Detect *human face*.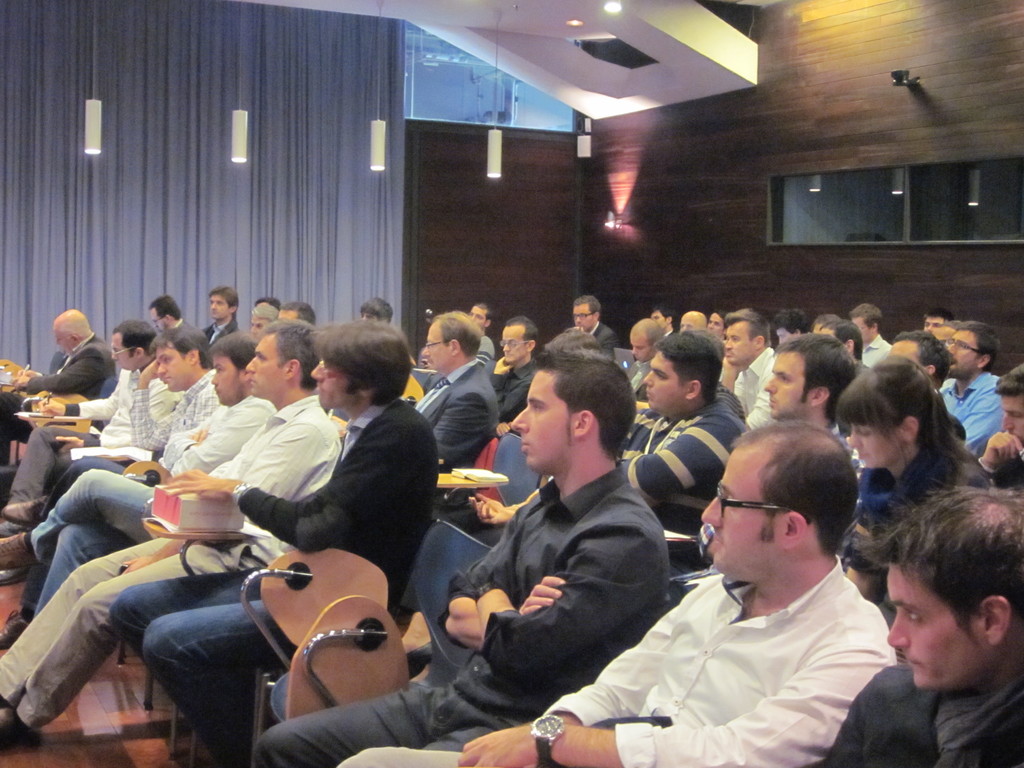
Detected at 244,333,285,401.
